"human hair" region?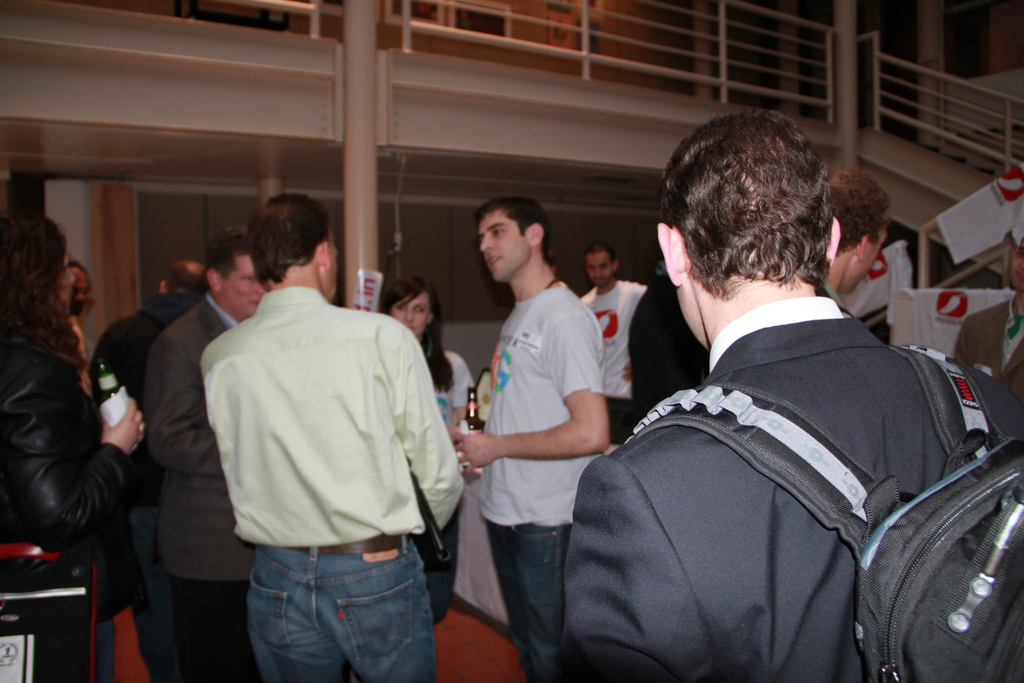
[left=202, top=228, right=249, bottom=286]
